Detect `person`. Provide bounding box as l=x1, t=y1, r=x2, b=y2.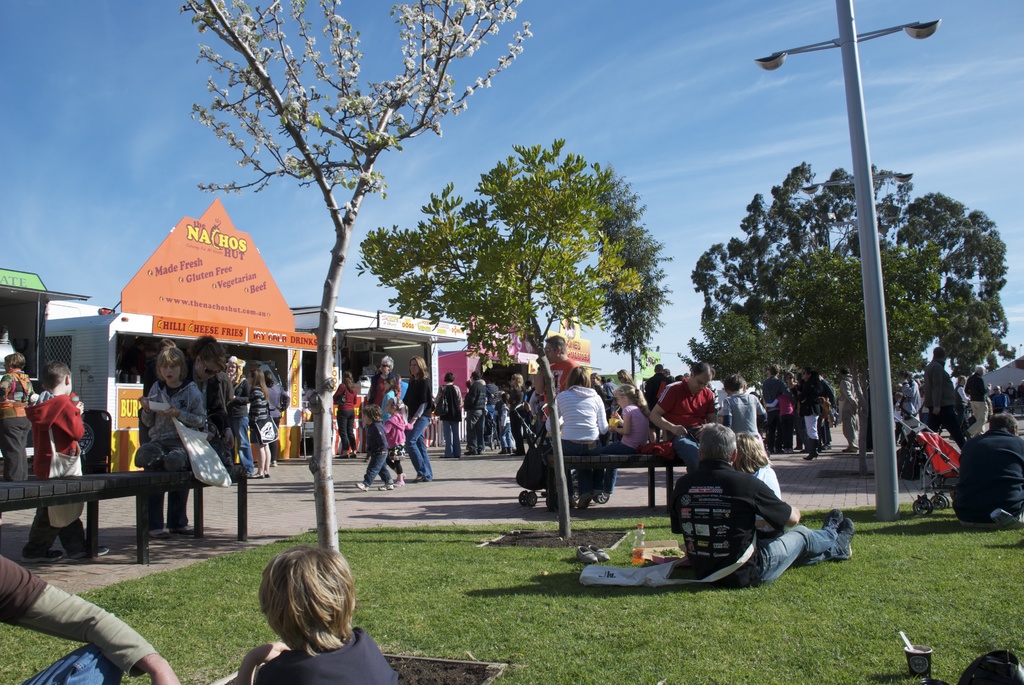
l=238, t=542, r=398, b=684.
